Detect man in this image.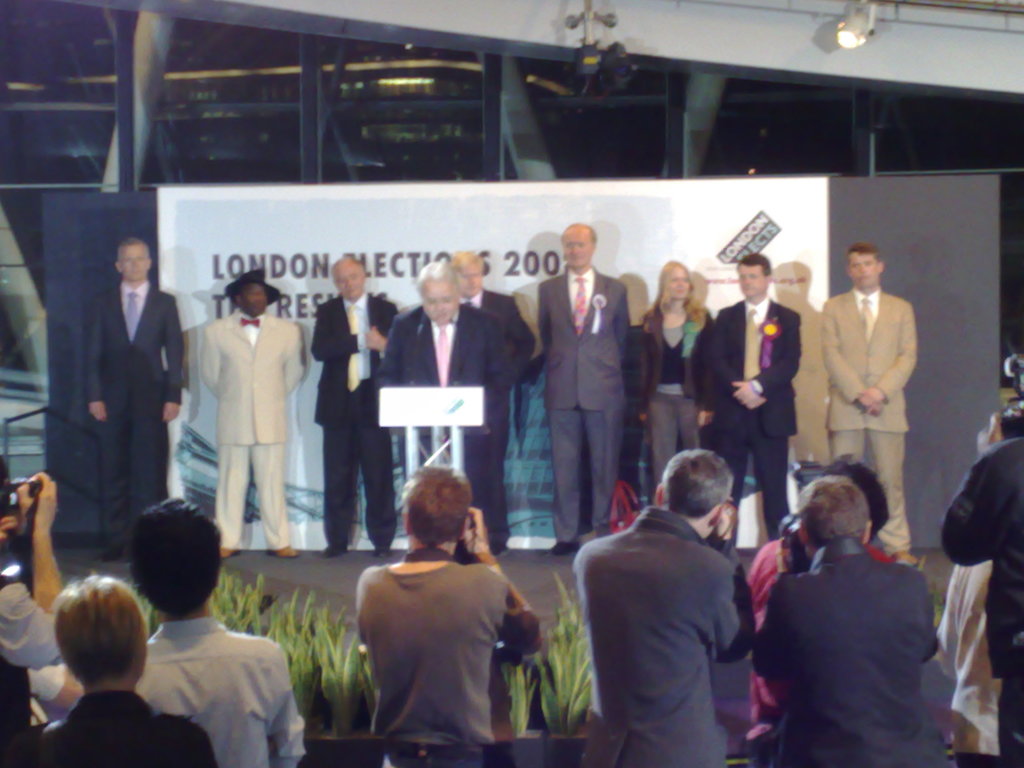
Detection: x1=308 y1=253 x2=397 y2=557.
